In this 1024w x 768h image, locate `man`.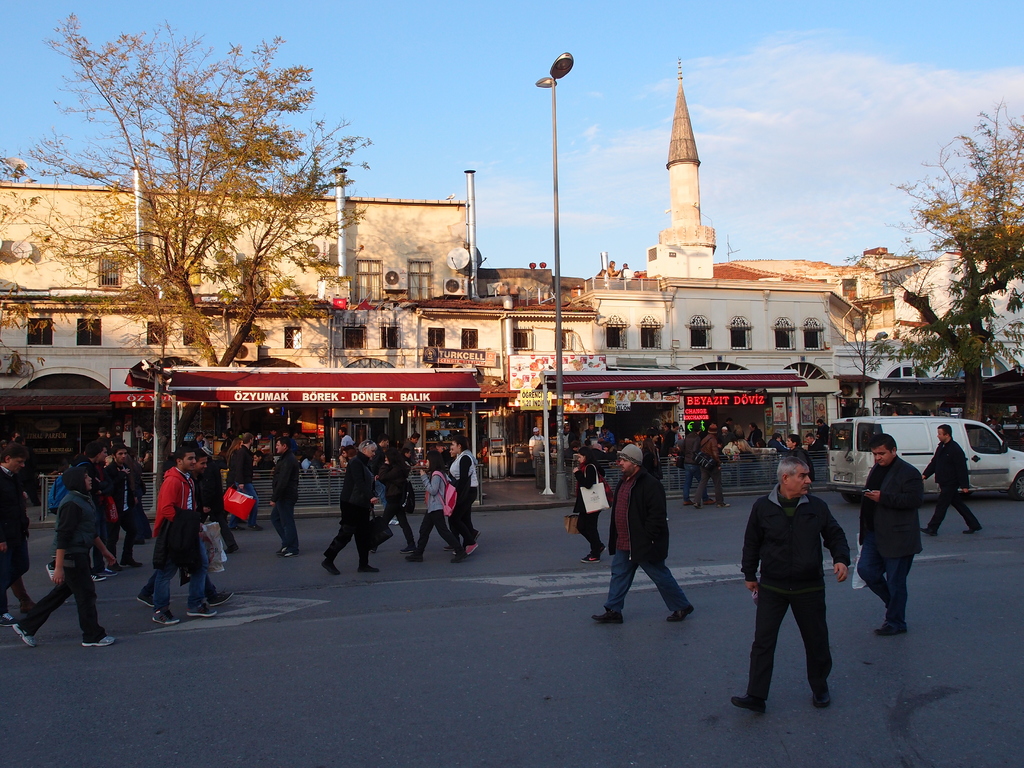
Bounding box: box(805, 435, 826, 452).
